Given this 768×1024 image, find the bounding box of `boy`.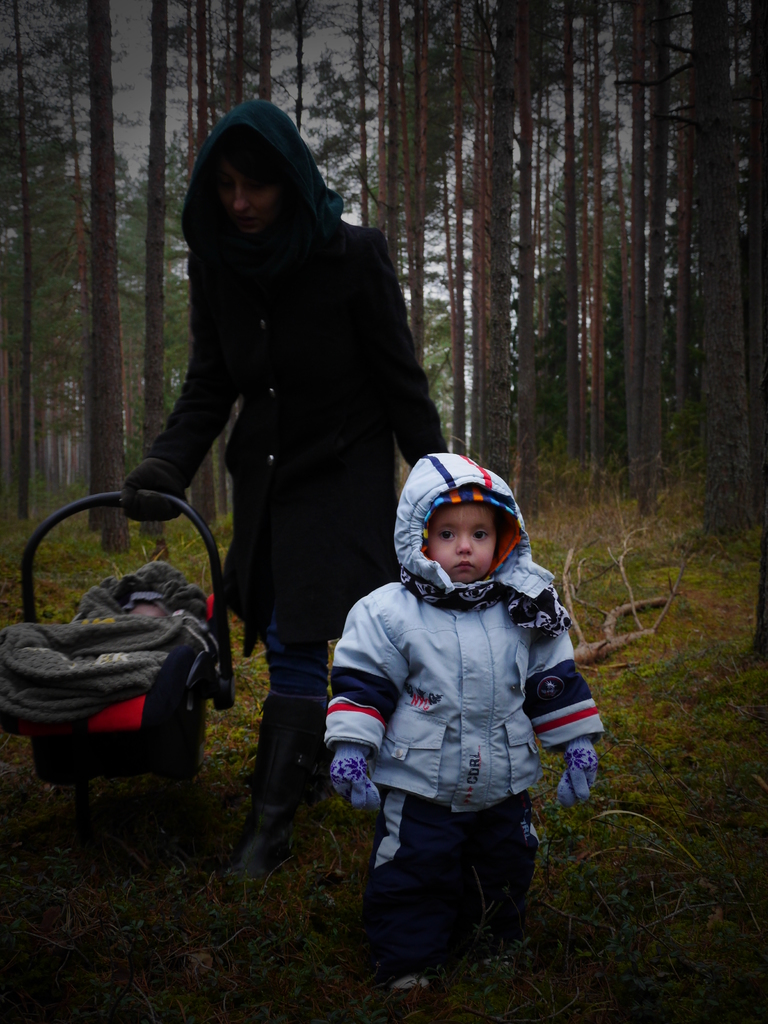
[left=303, top=463, right=607, bottom=987].
